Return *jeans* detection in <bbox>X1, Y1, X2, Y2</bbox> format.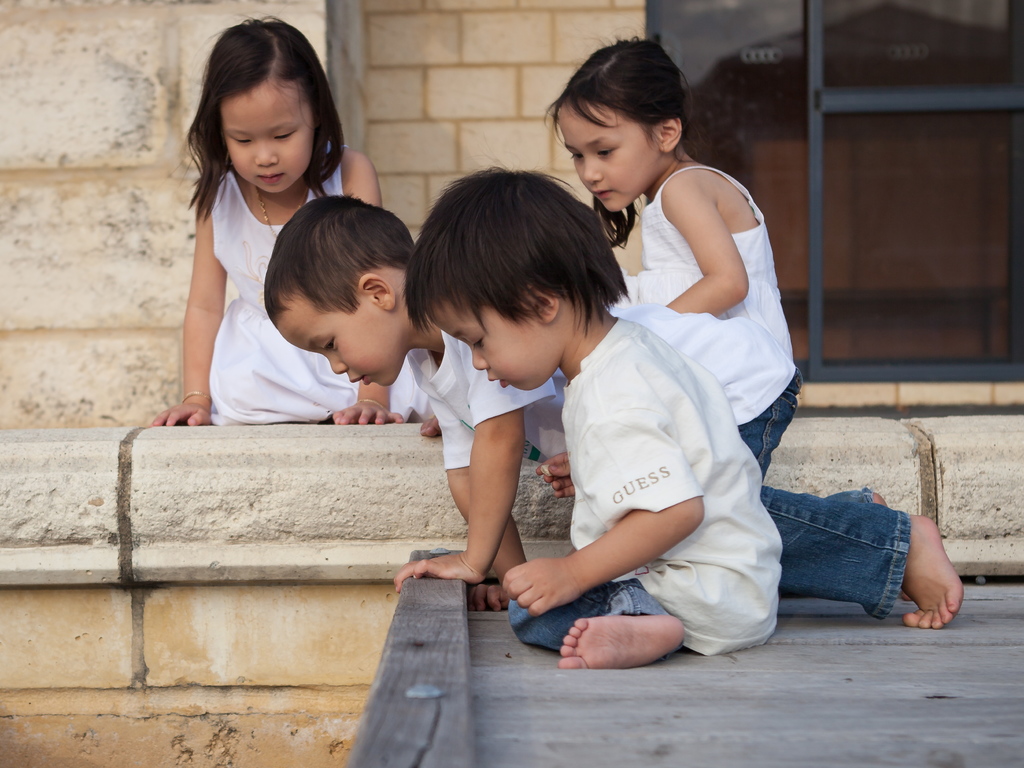
<bbox>738, 380, 906, 628</bbox>.
